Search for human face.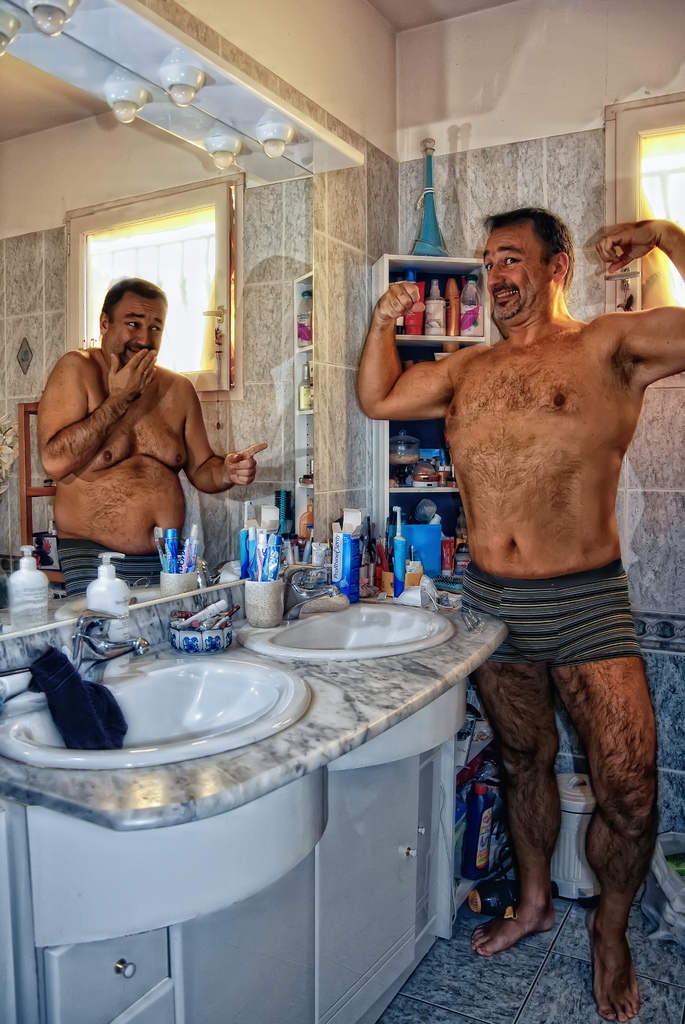
Found at 482/236/537/321.
